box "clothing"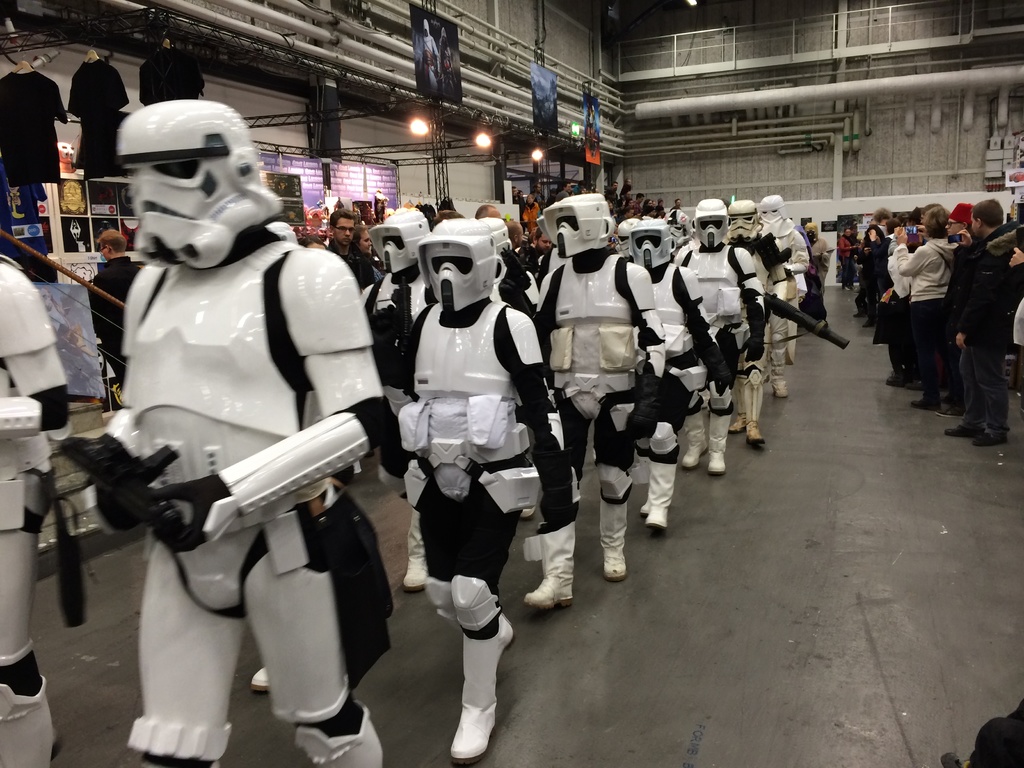
[left=0, top=68, right=69, bottom=186]
